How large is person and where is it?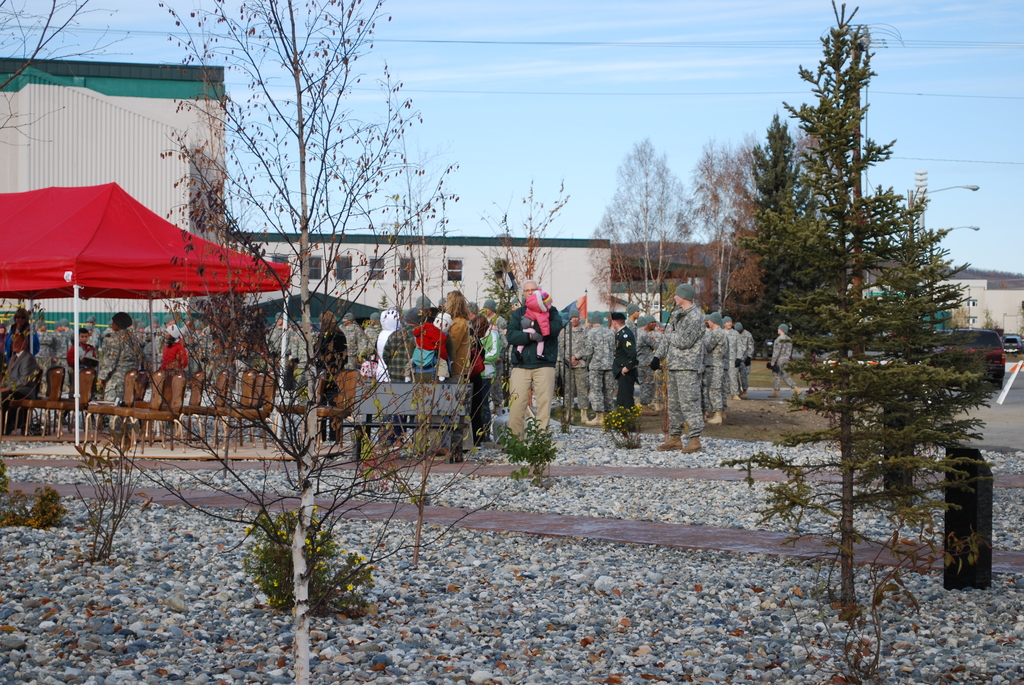
Bounding box: box=[584, 308, 616, 427].
